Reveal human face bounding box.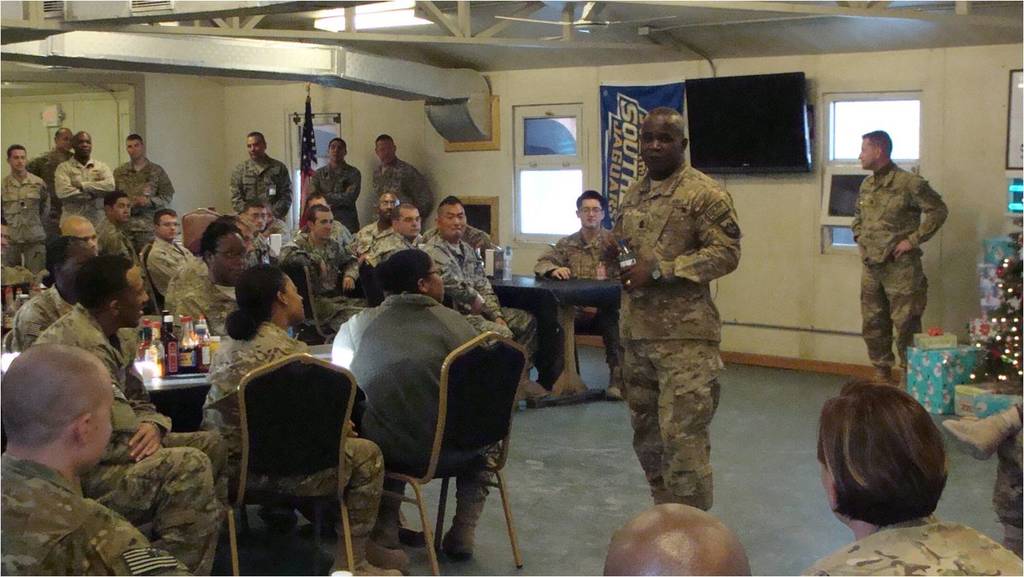
Revealed: pyautogui.locateOnScreen(394, 207, 421, 240).
